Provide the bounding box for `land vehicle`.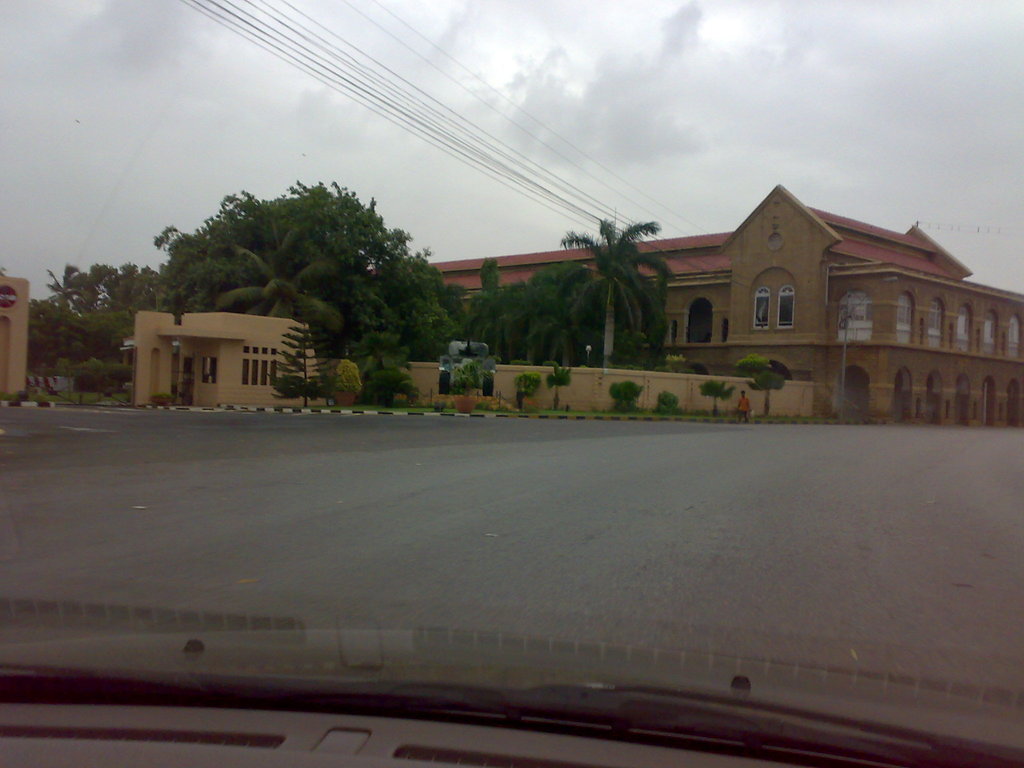
x1=1 y1=626 x2=1023 y2=765.
